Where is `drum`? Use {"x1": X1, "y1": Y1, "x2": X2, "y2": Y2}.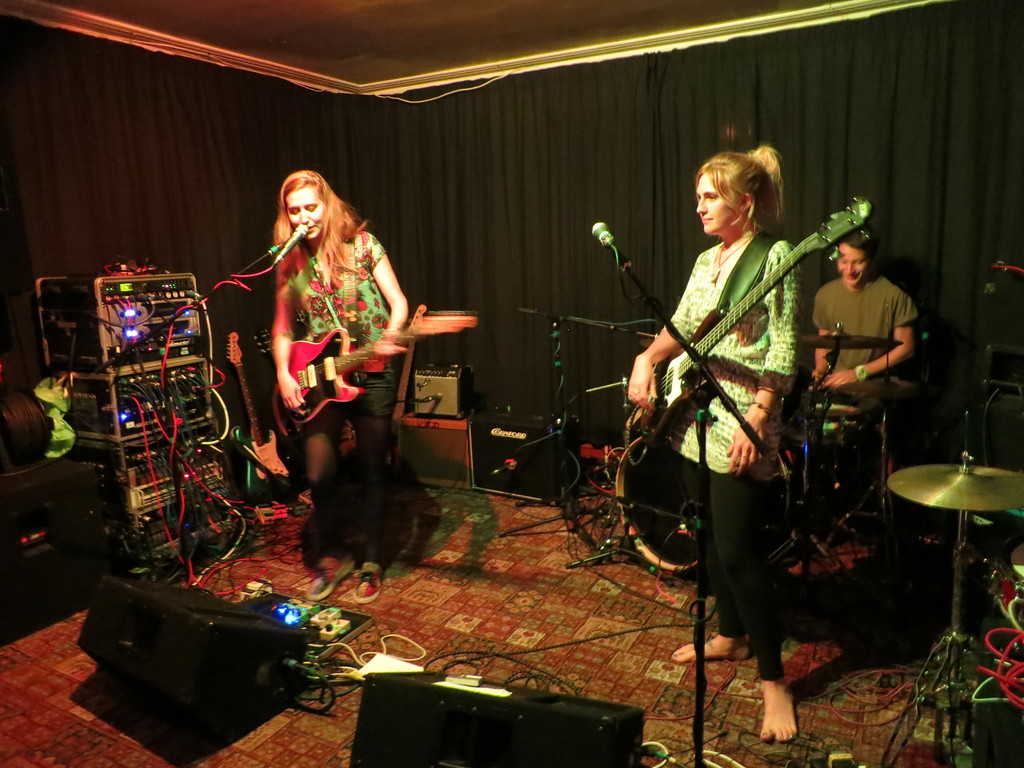
{"x1": 613, "y1": 438, "x2": 704, "y2": 575}.
